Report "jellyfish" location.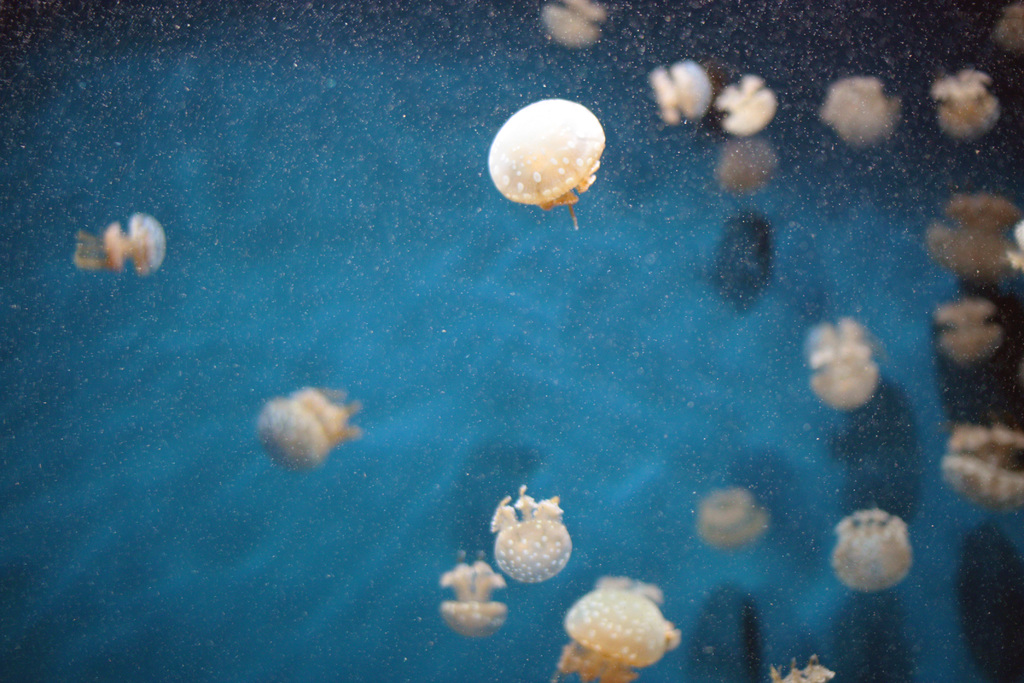
Report: locate(551, 573, 674, 682).
